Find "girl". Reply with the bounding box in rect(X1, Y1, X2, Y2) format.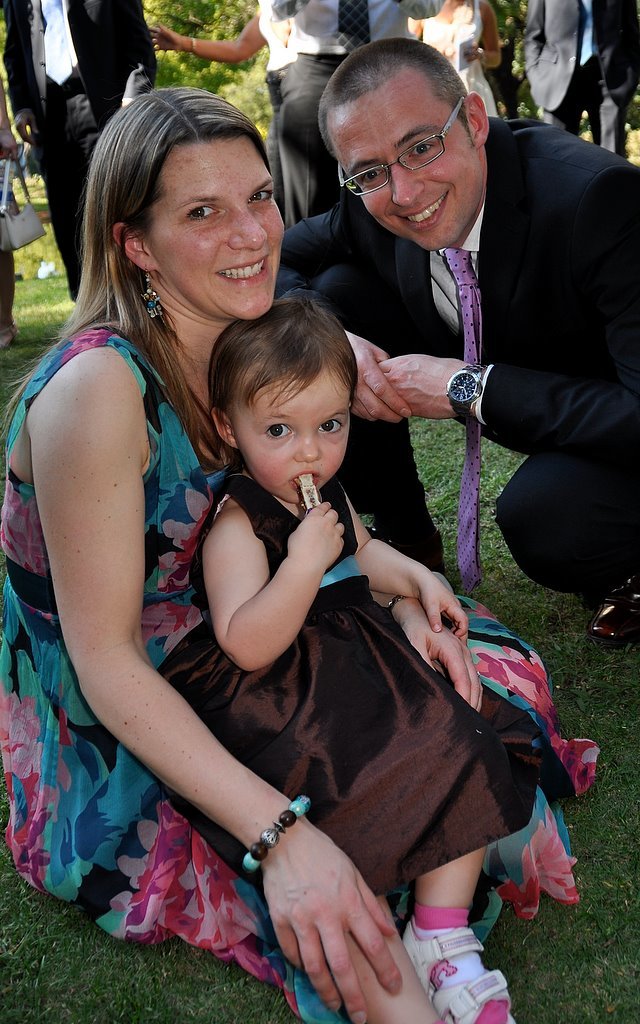
rect(0, 81, 599, 1023).
